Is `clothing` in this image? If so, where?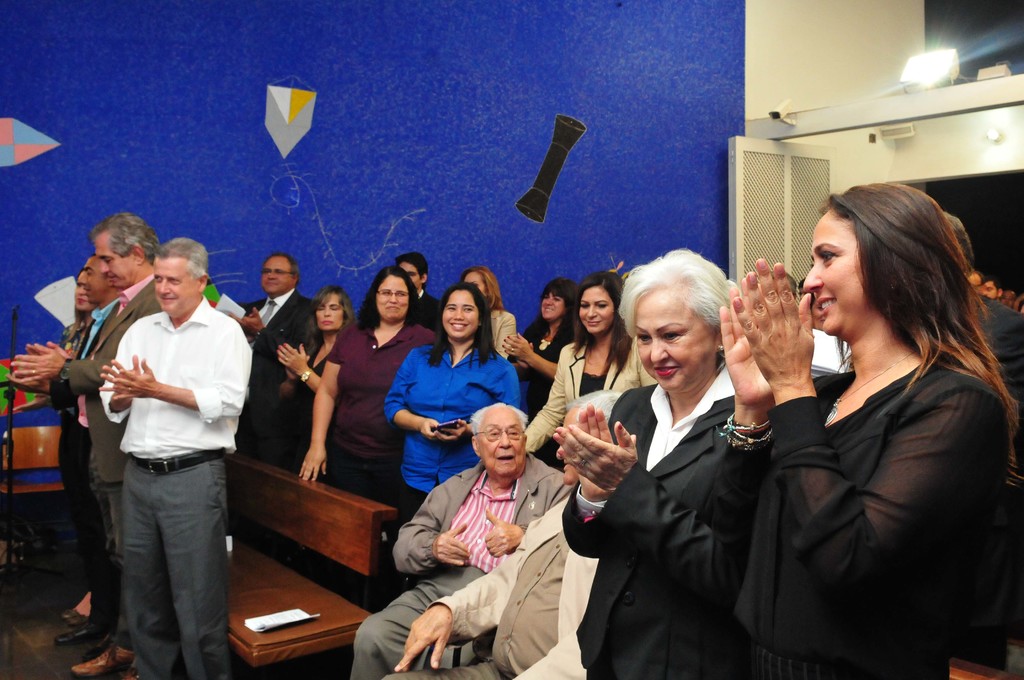
Yes, at [x1=248, y1=289, x2=327, y2=457].
